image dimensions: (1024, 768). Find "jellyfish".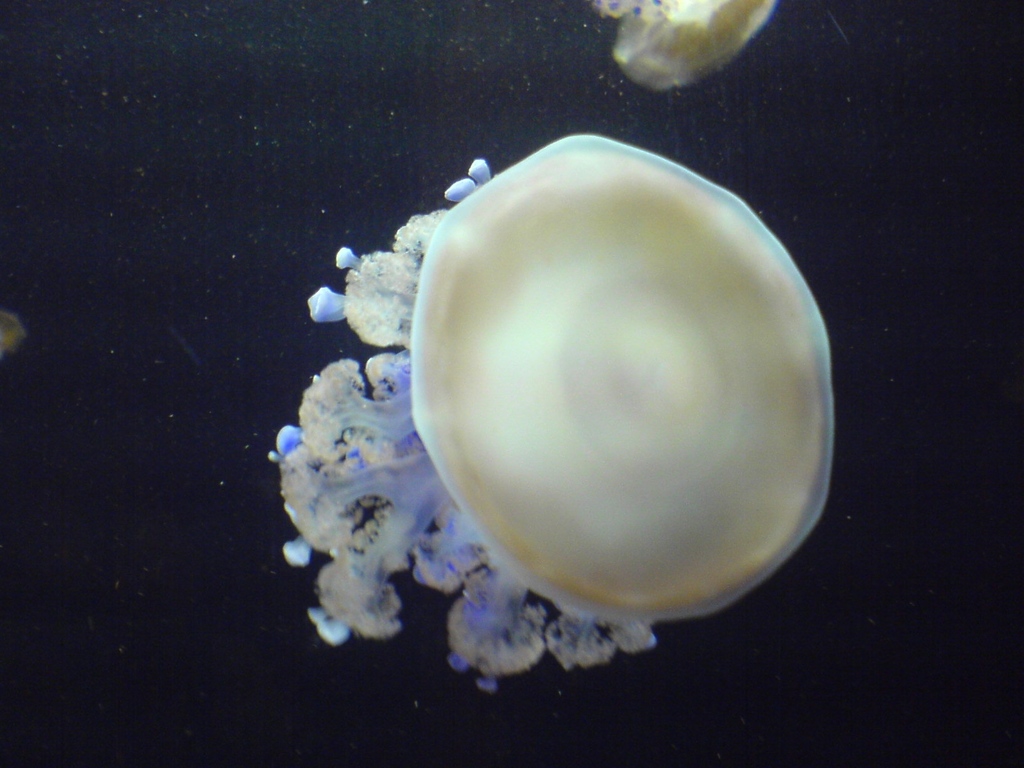
locate(262, 129, 835, 692).
